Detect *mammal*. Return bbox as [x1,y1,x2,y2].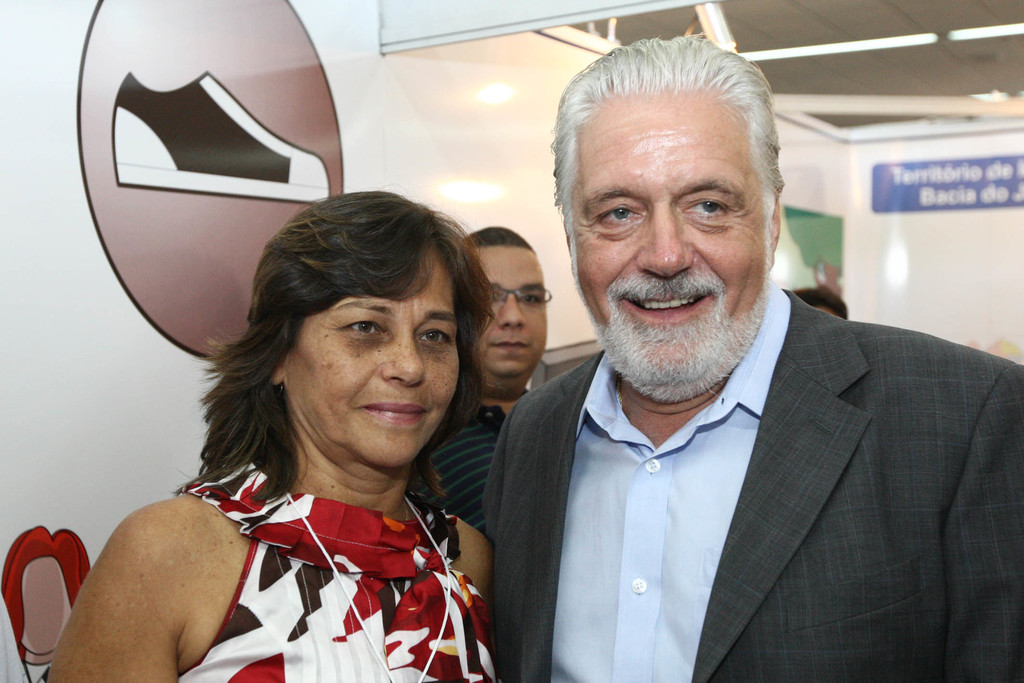
[479,31,1023,682].
